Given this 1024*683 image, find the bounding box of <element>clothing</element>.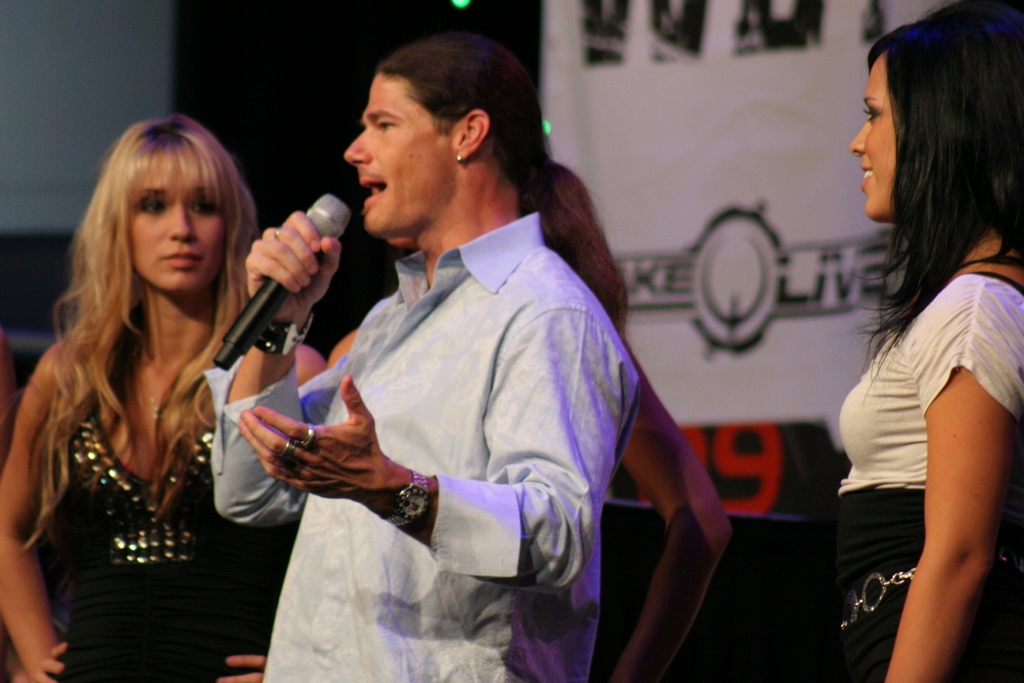
38 386 300 682.
